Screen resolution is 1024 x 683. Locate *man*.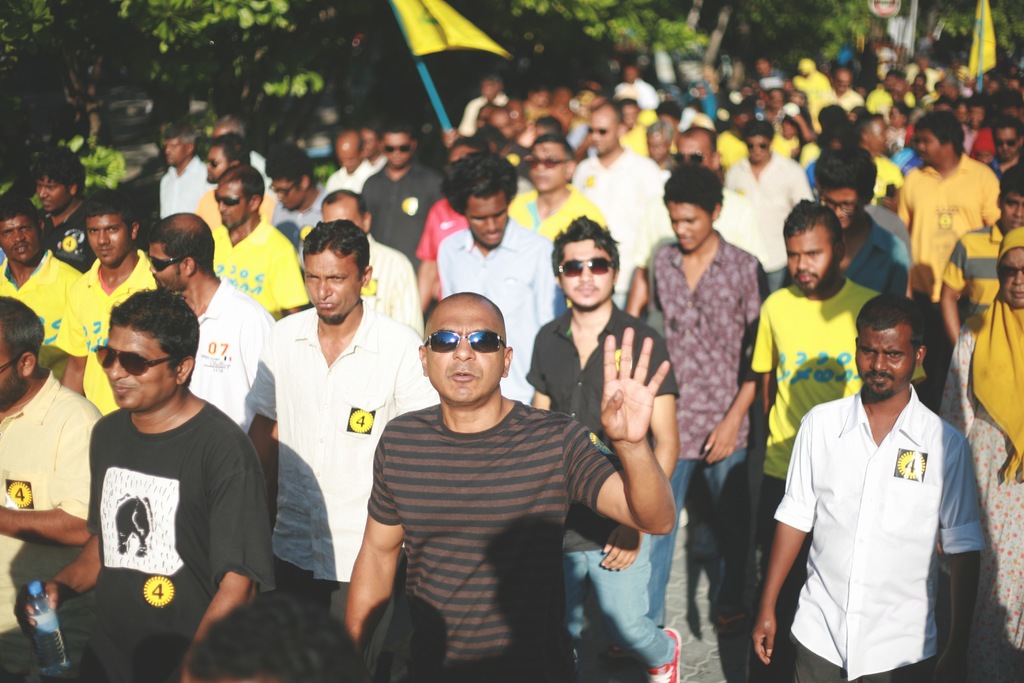
896,104,997,415.
